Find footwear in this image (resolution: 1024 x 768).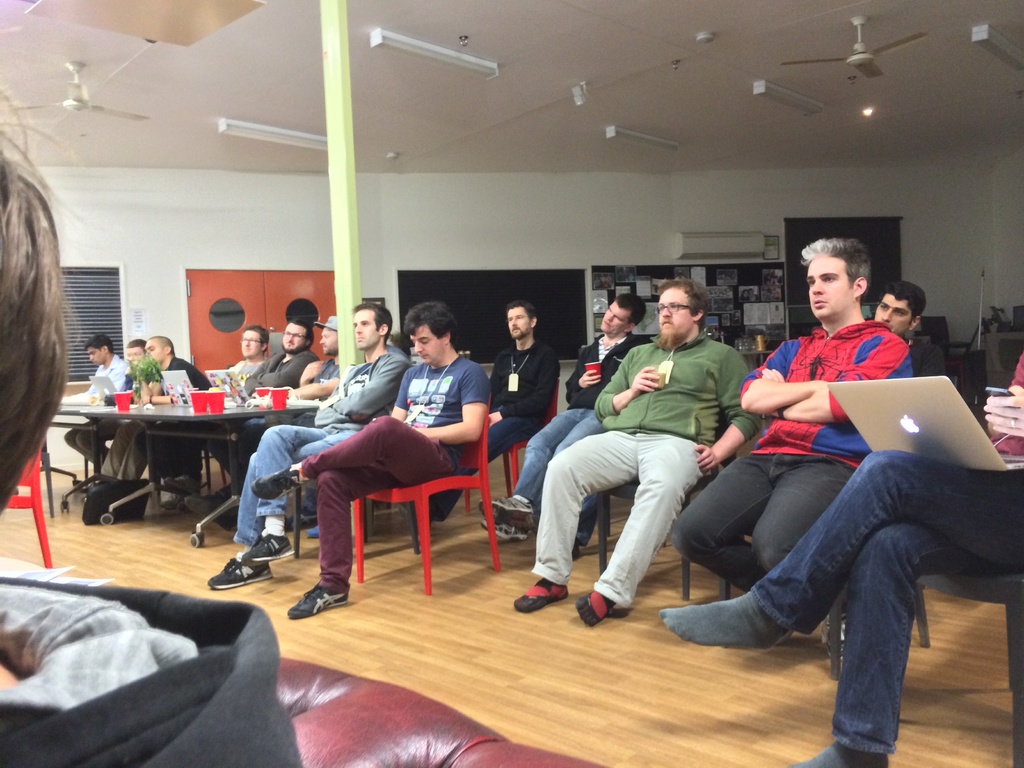
207/556/271/589.
